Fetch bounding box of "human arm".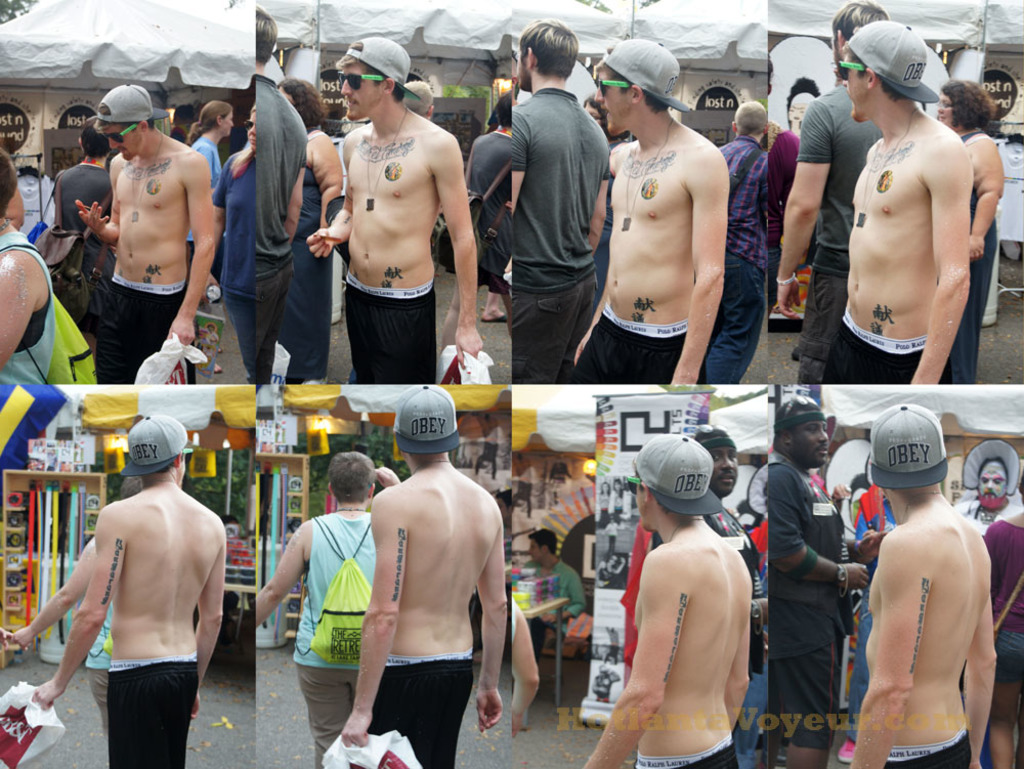
Bbox: select_region(278, 124, 308, 254).
